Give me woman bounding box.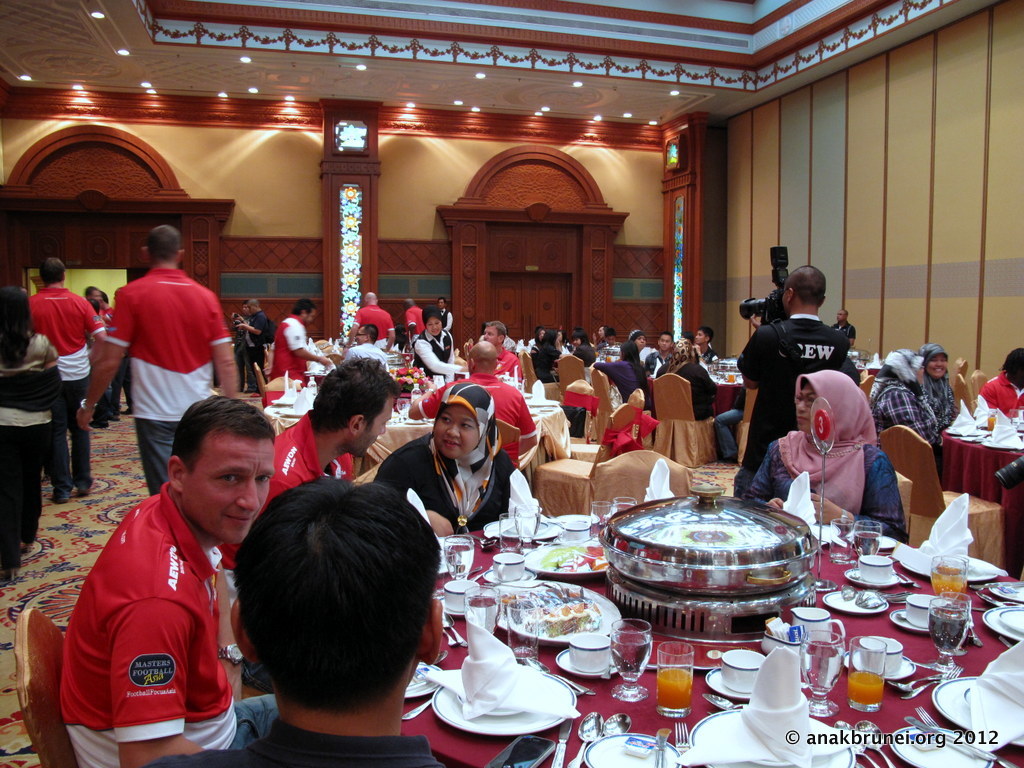
locate(764, 355, 897, 529).
